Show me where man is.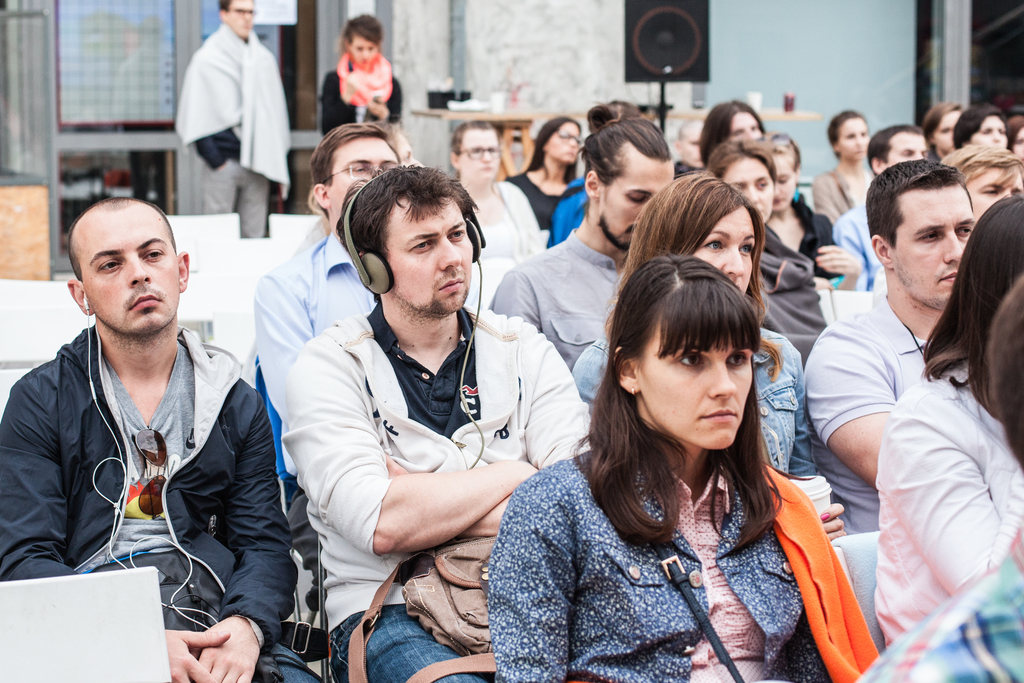
man is at [left=170, top=6, right=291, bottom=229].
